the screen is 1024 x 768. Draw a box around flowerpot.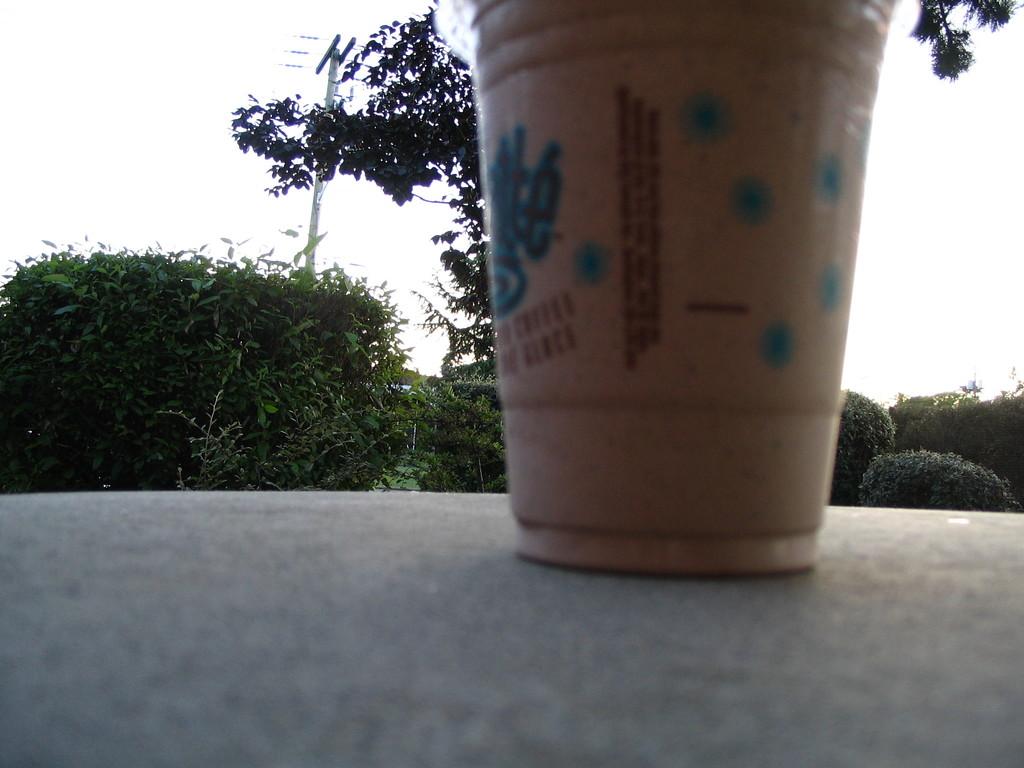
Rect(352, 26, 906, 622).
